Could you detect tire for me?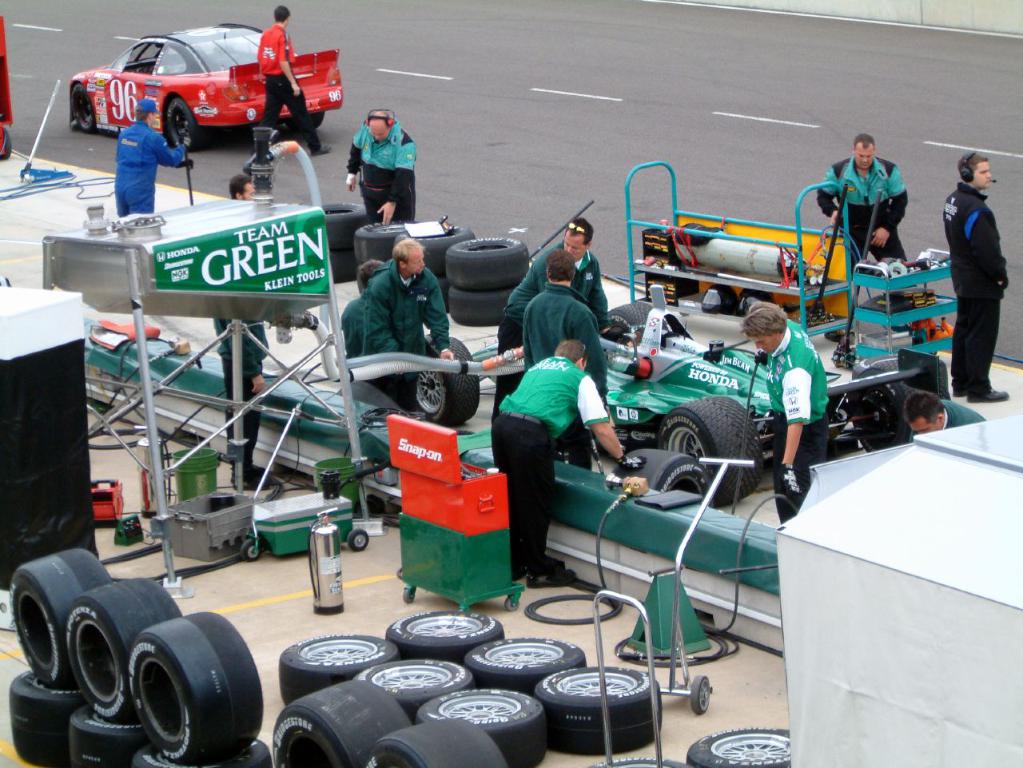
Detection result: bbox(862, 352, 901, 380).
